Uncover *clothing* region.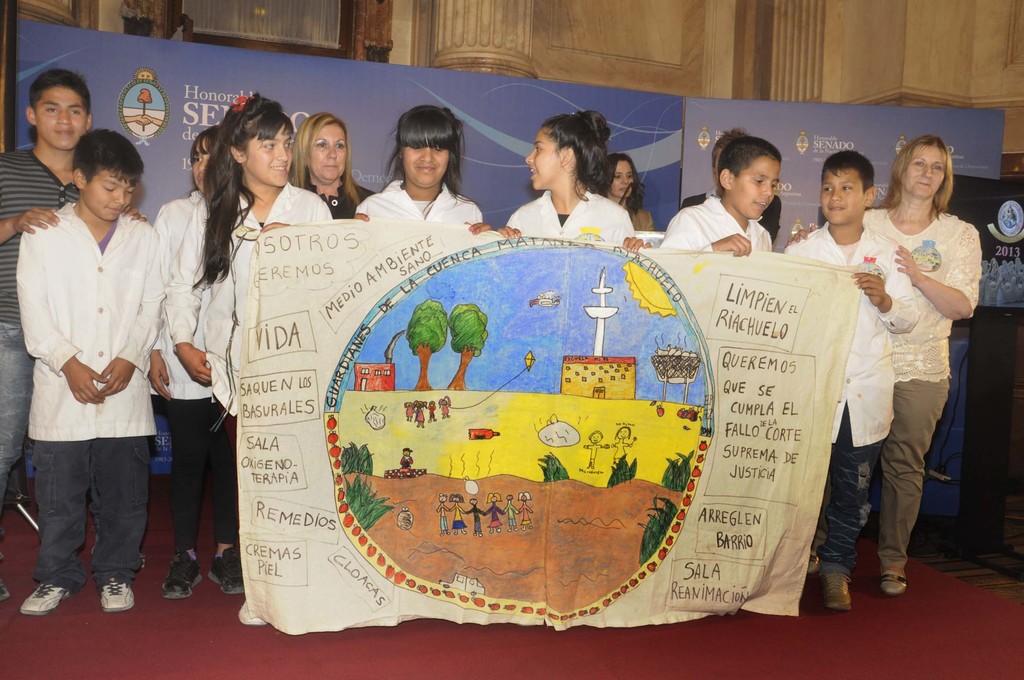
Uncovered: select_region(6, 140, 116, 478).
